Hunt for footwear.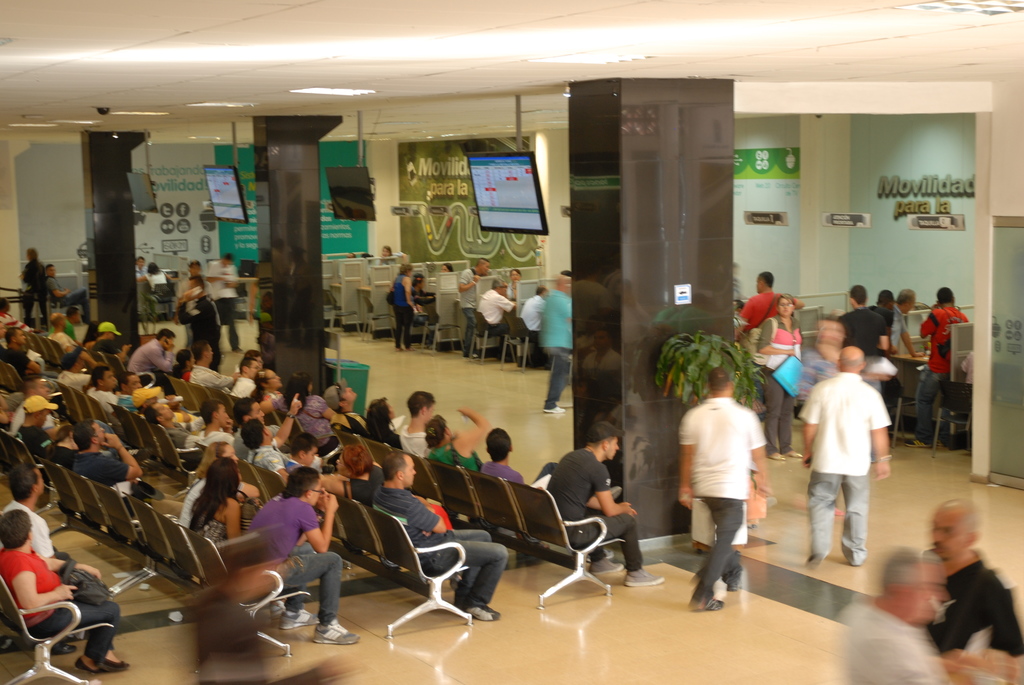
Hunted down at [left=589, top=554, right=627, bottom=575].
